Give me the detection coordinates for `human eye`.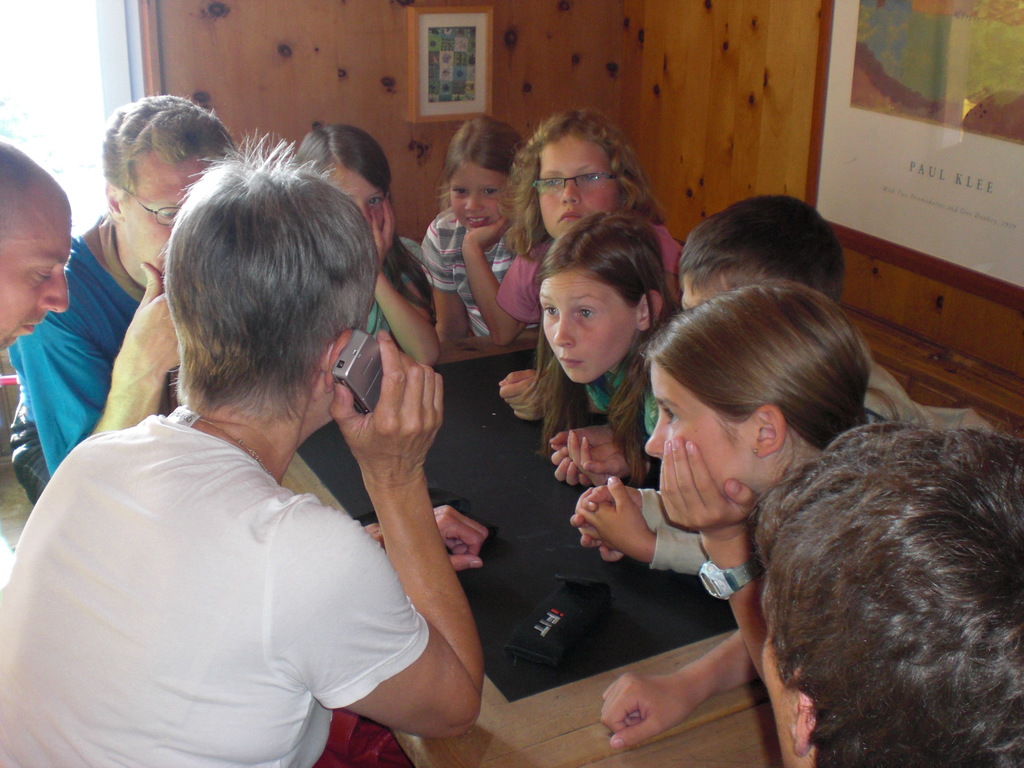
box(452, 188, 469, 194).
